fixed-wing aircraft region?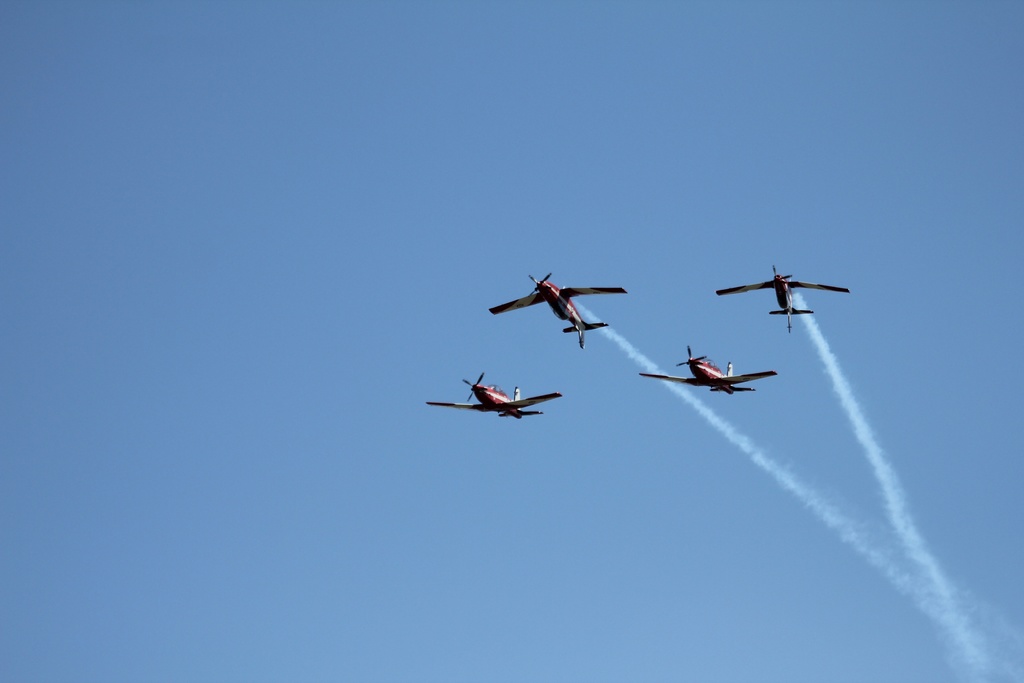
l=480, t=272, r=634, b=356
